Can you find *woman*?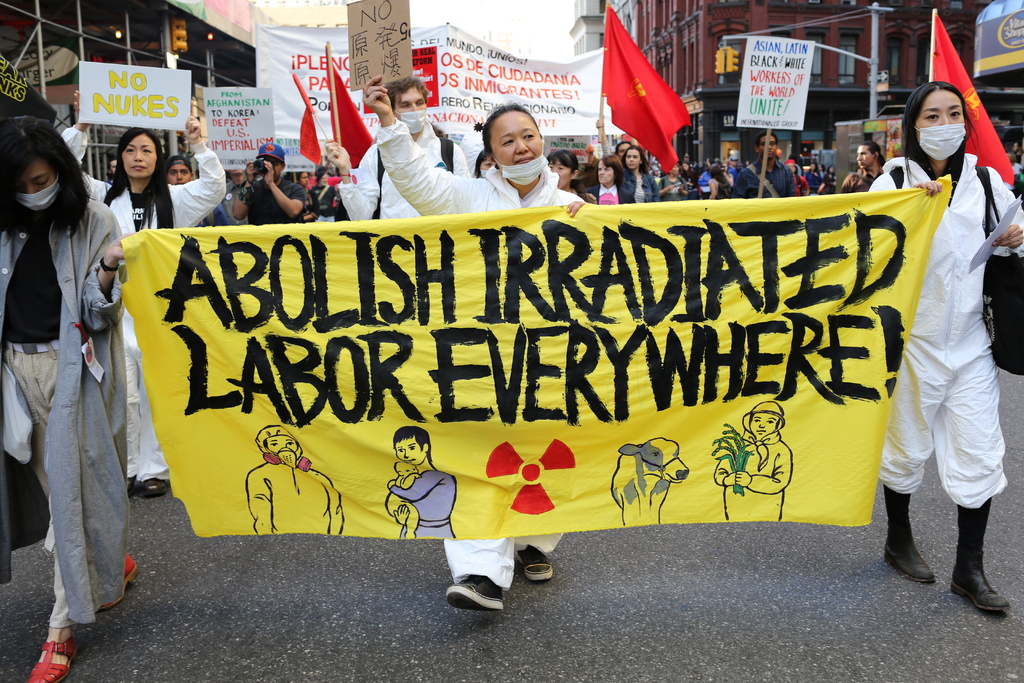
Yes, bounding box: [307,170,336,226].
